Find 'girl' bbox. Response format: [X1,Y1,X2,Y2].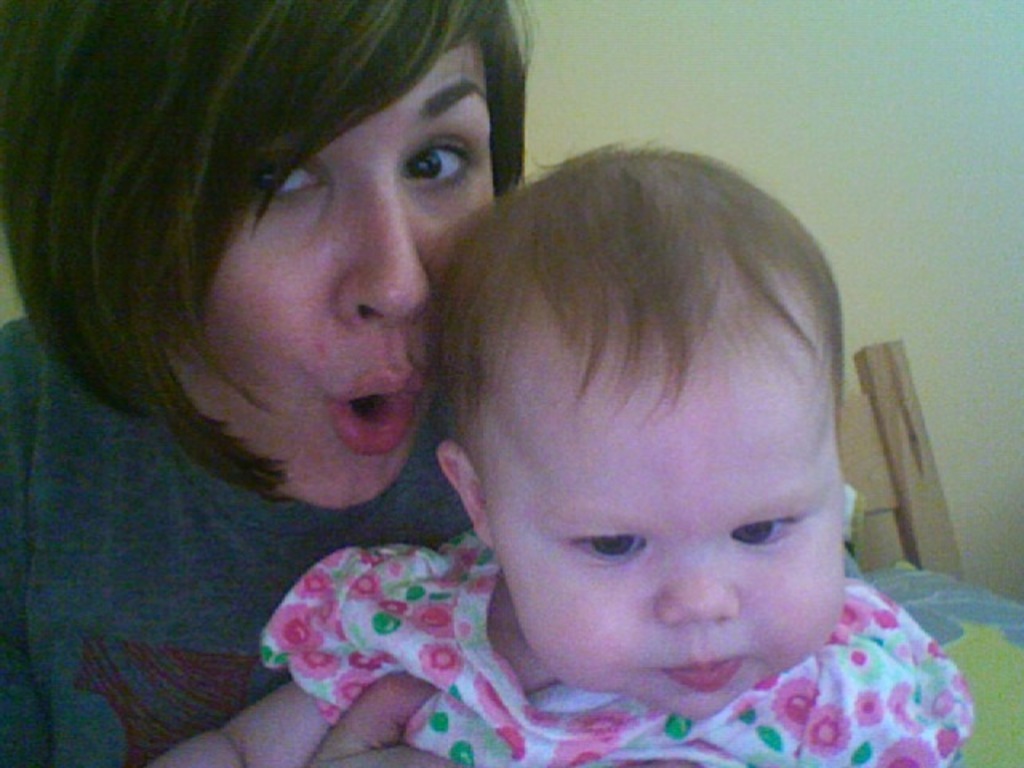
[146,141,976,766].
